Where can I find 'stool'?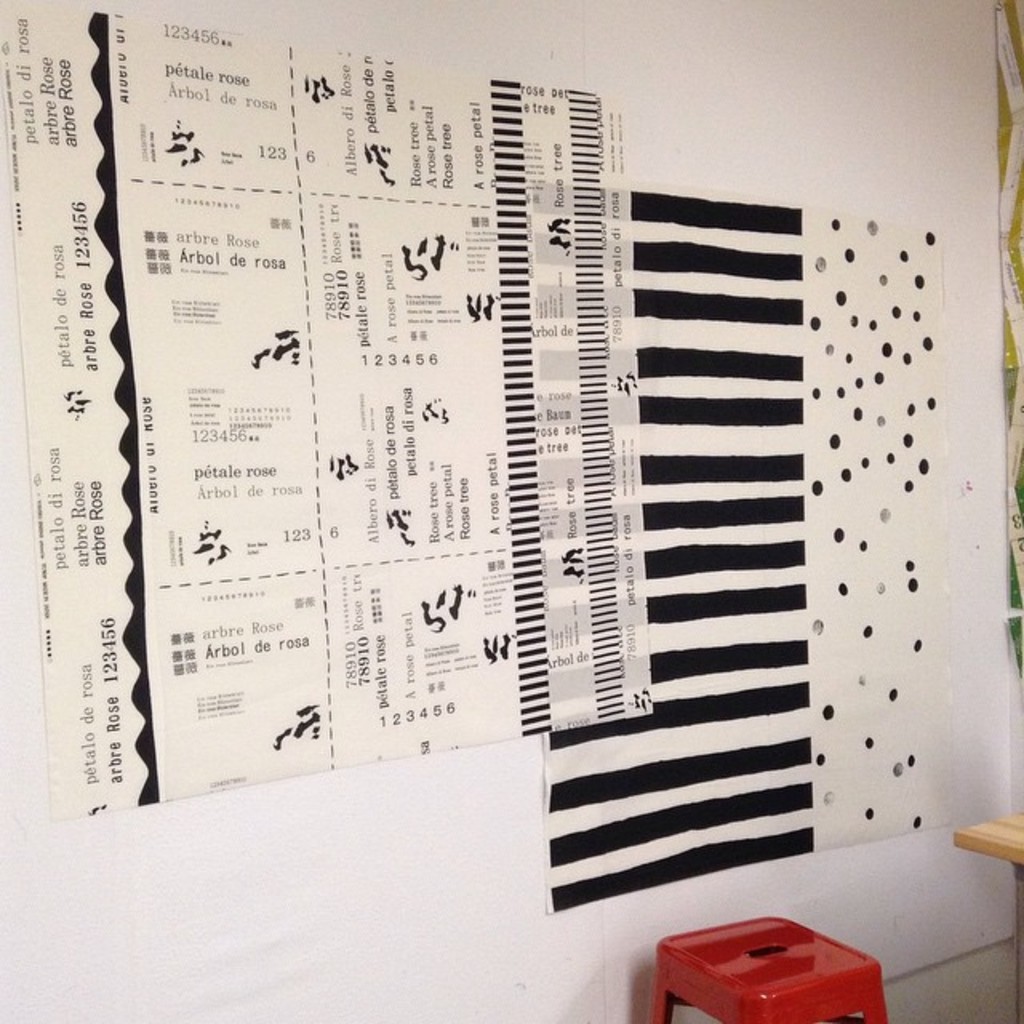
You can find it at bbox=[653, 910, 894, 1022].
